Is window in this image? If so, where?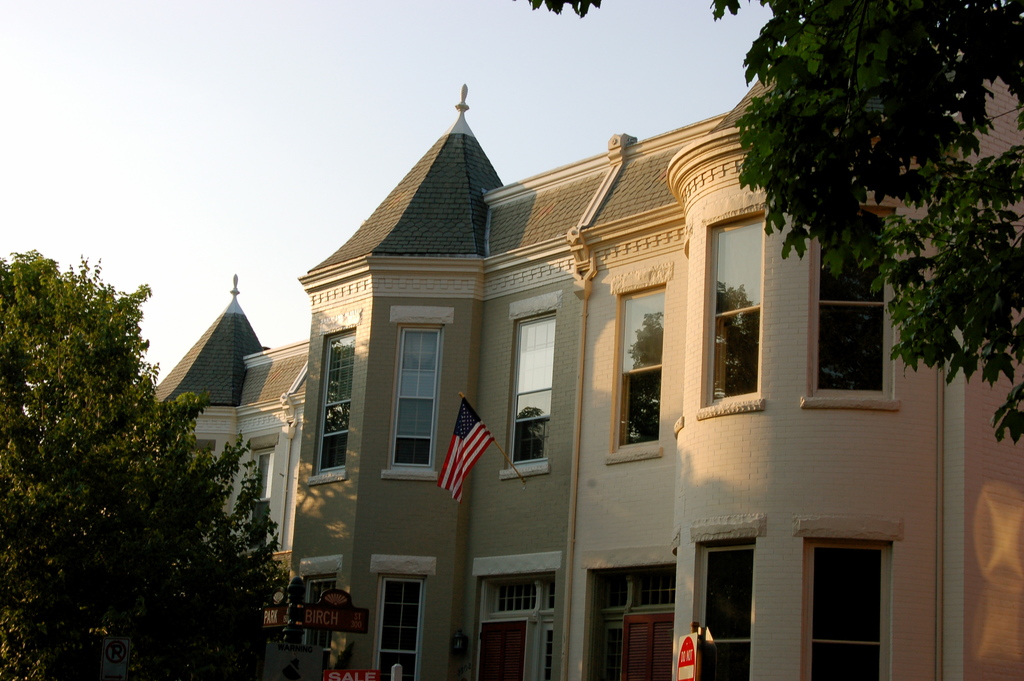
Yes, at box=[627, 285, 664, 444].
